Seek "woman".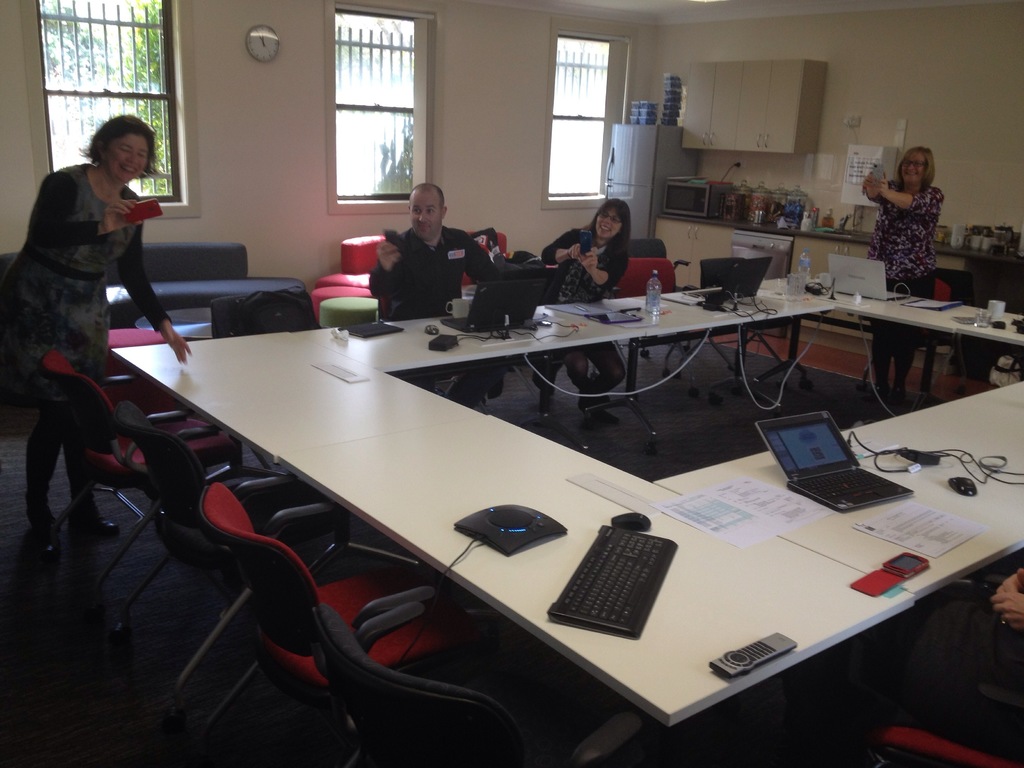
Rect(541, 197, 632, 426).
